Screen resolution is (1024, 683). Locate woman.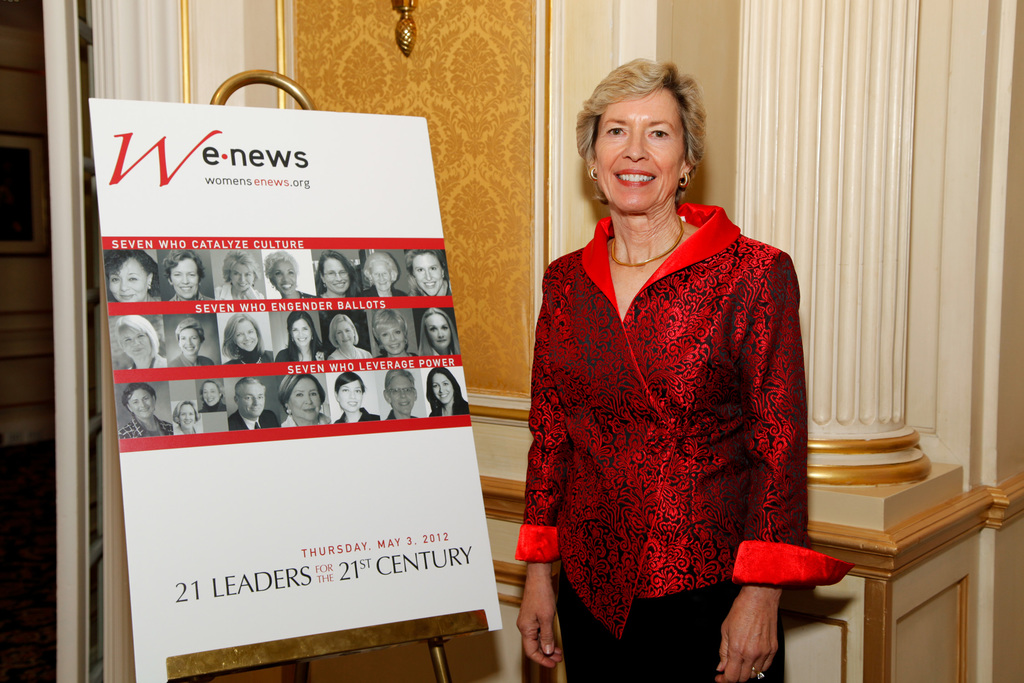
l=411, t=249, r=453, b=297.
